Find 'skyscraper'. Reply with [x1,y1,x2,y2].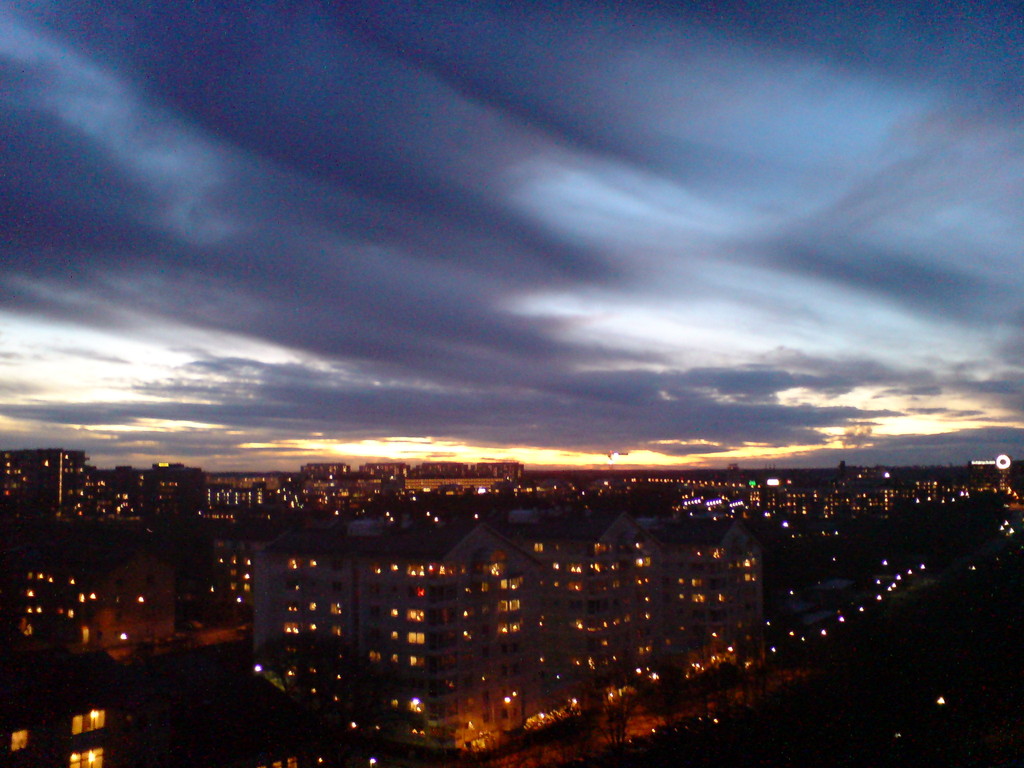
[220,464,380,545].
